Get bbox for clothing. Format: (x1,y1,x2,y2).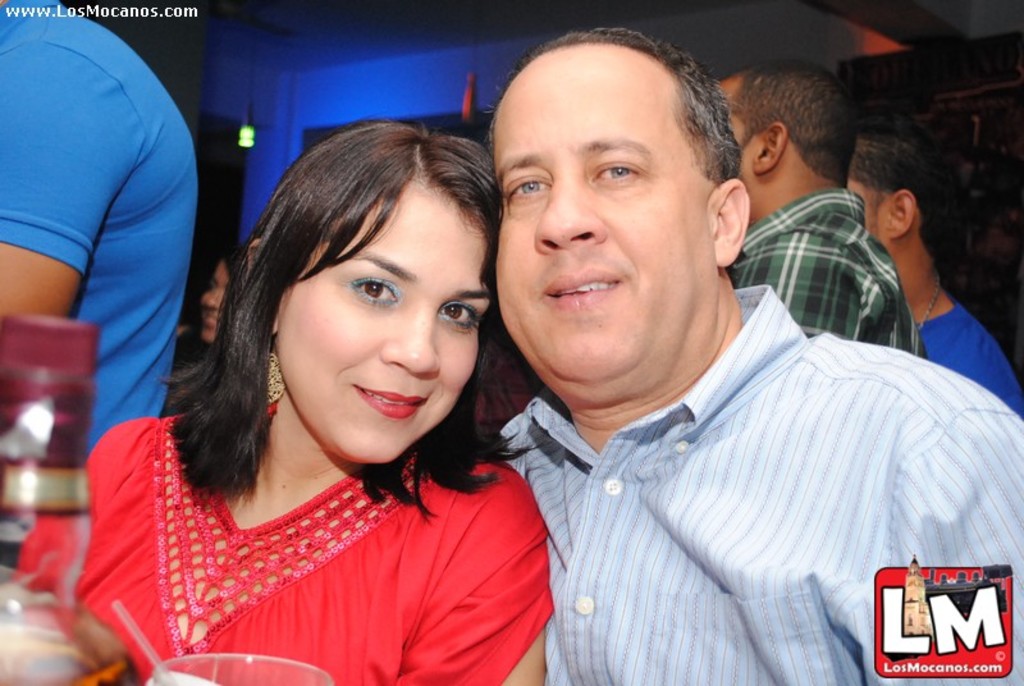
(905,291,1023,427).
